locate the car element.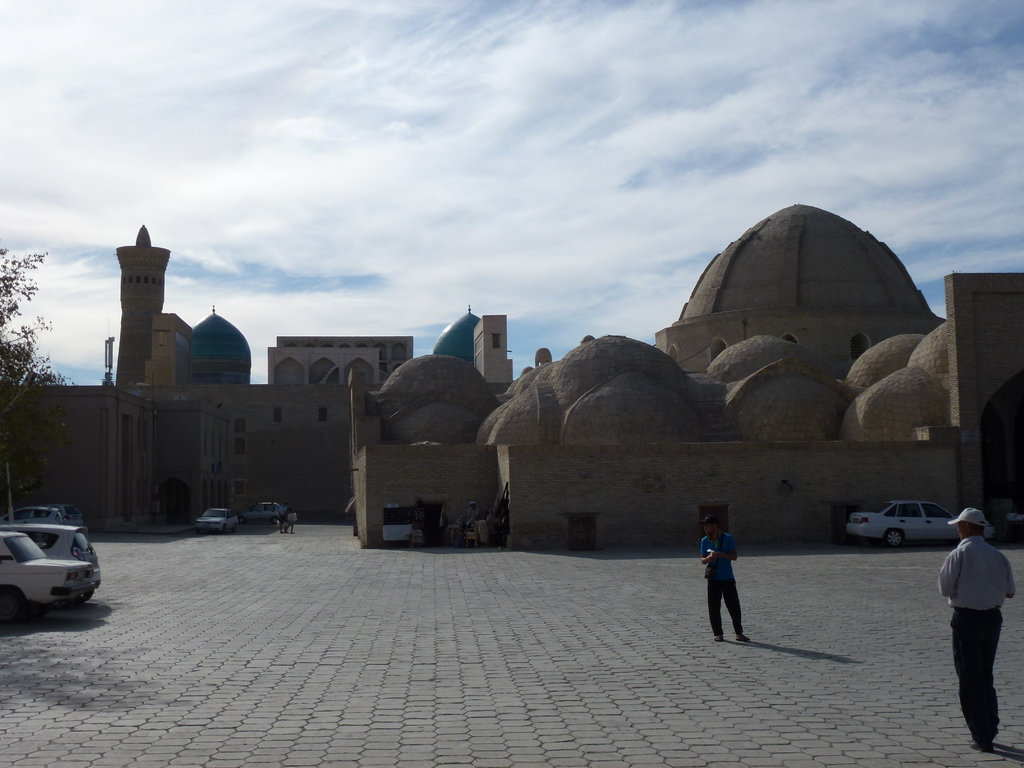
Element bbox: box=[848, 501, 995, 549].
